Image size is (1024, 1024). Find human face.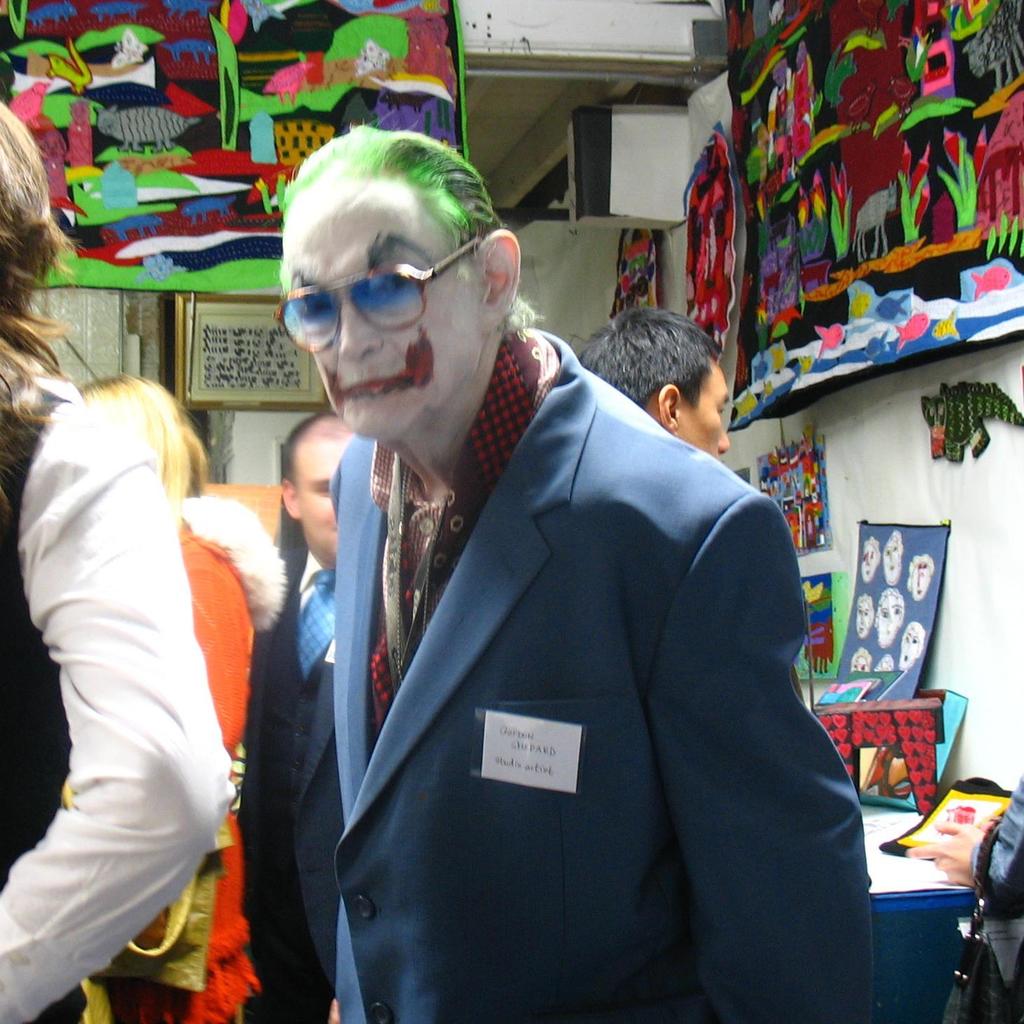
<box>298,418,378,575</box>.
